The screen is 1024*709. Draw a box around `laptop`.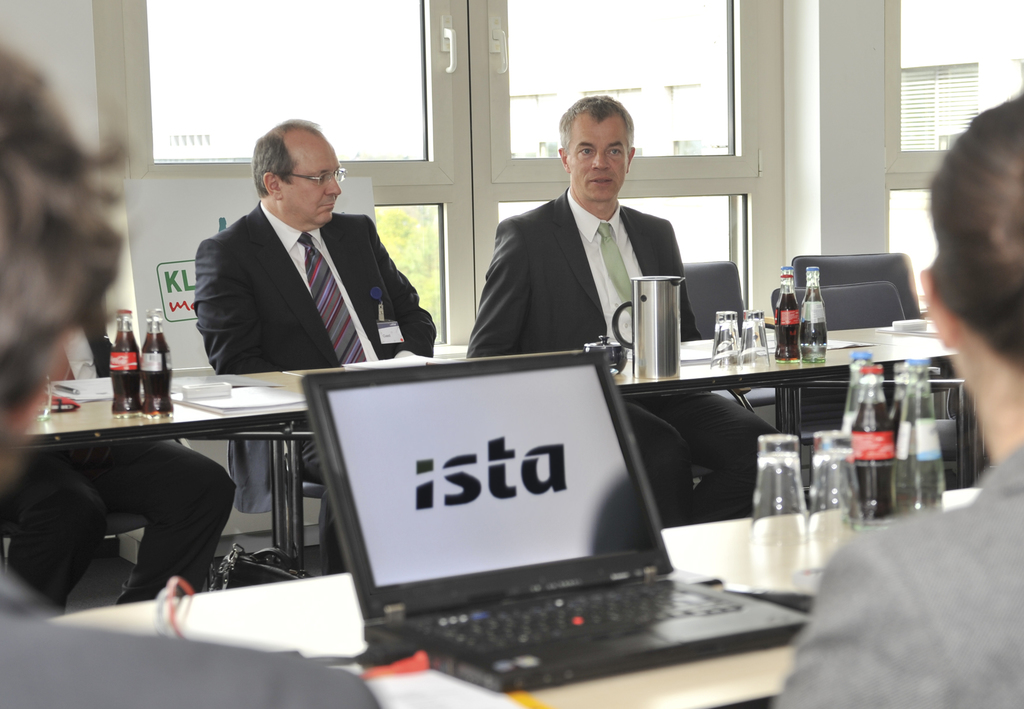
290,346,801,708.
